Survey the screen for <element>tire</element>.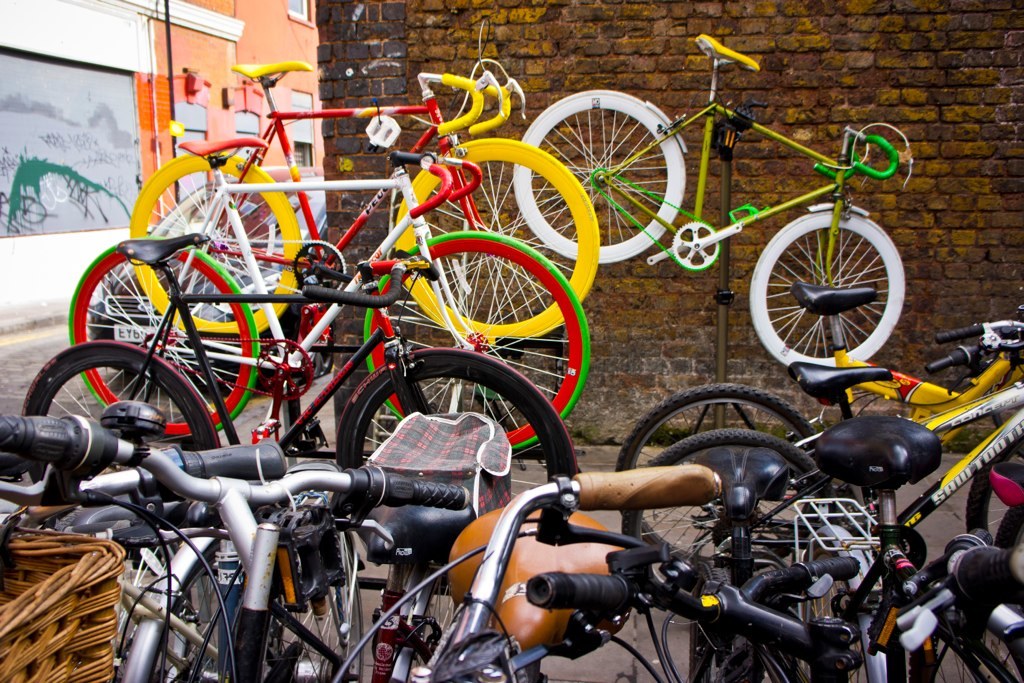
Survey found: pyautogui.locateOnScreen(798, 536, 893, 682).
